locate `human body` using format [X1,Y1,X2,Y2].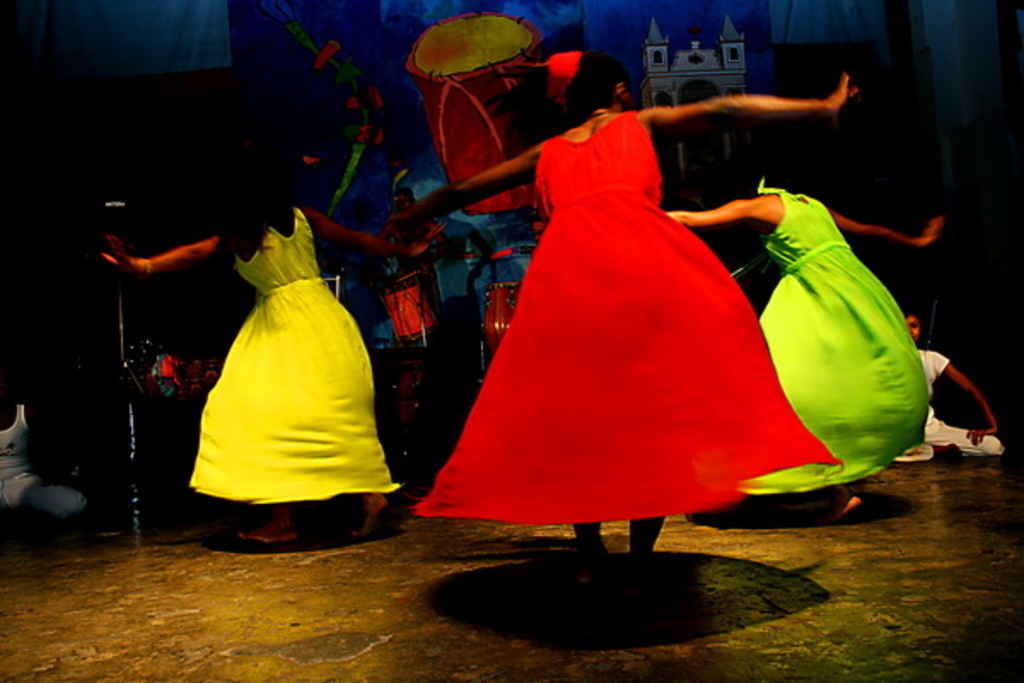
[903,348,1002,464].
